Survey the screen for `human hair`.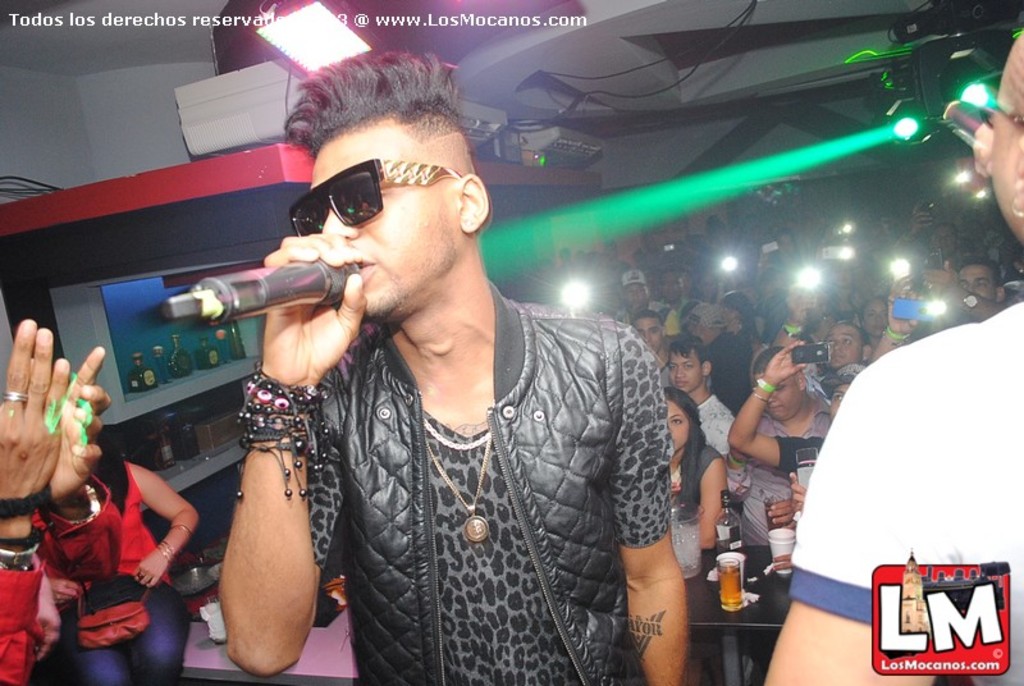
Survey found: region(751, 347, 783, 374).
